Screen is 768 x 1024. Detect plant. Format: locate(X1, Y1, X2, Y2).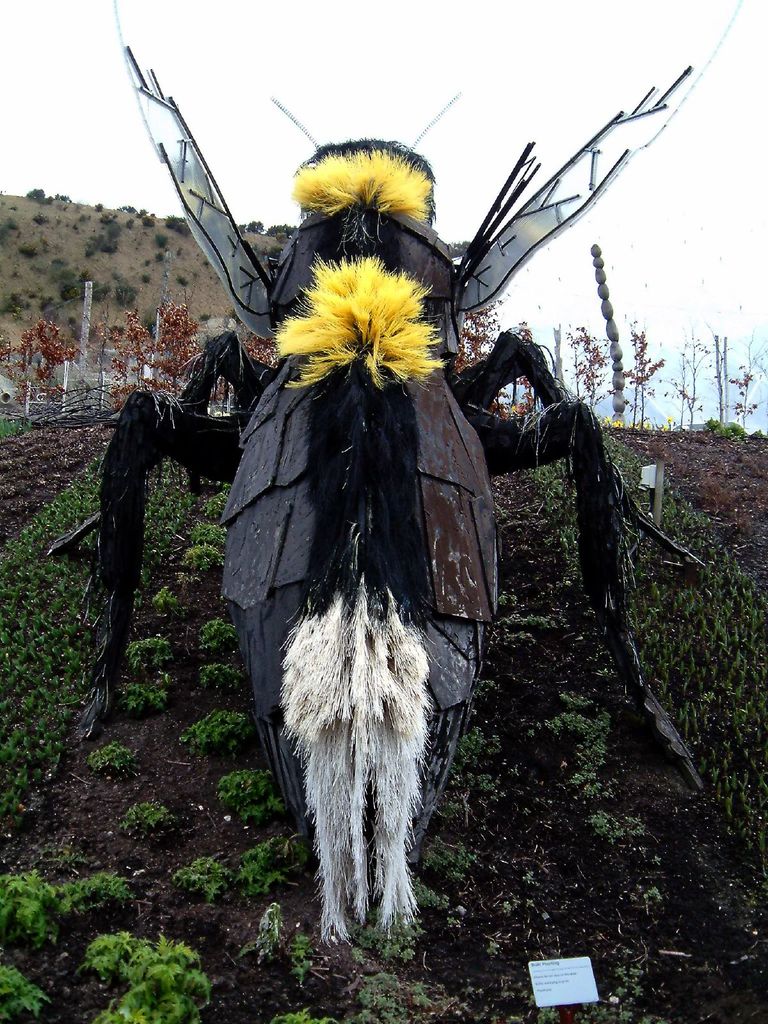
locate(149, 574, 193, 612).
